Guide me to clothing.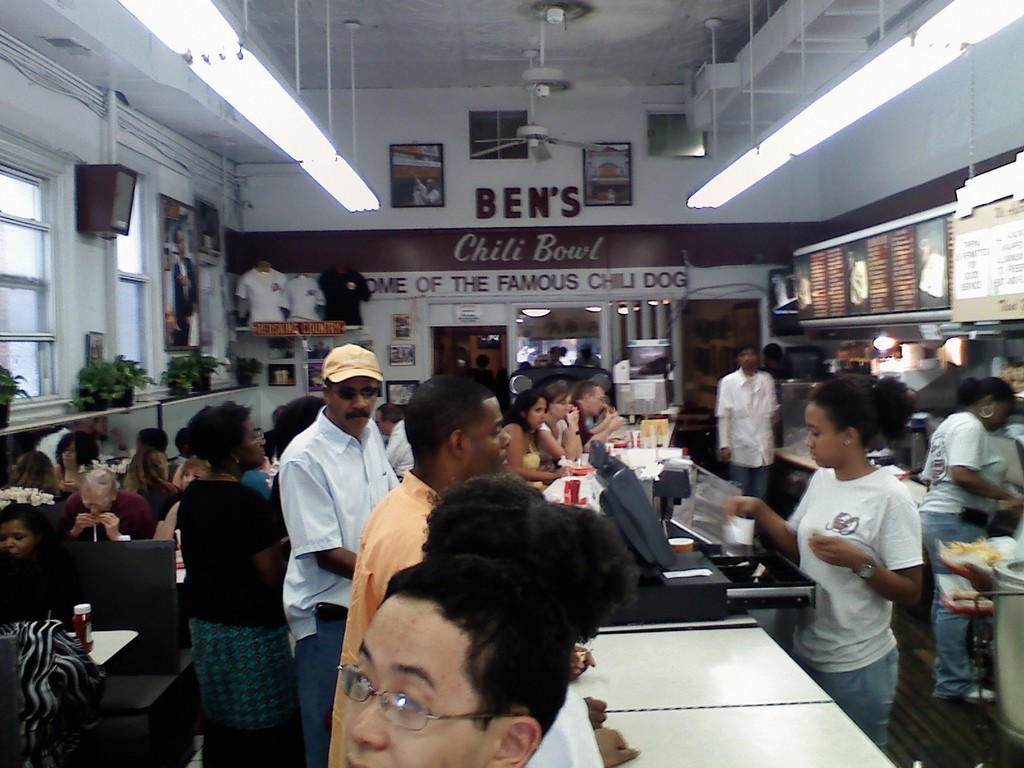
Guidance: detection(273, 371, 282, 385).
